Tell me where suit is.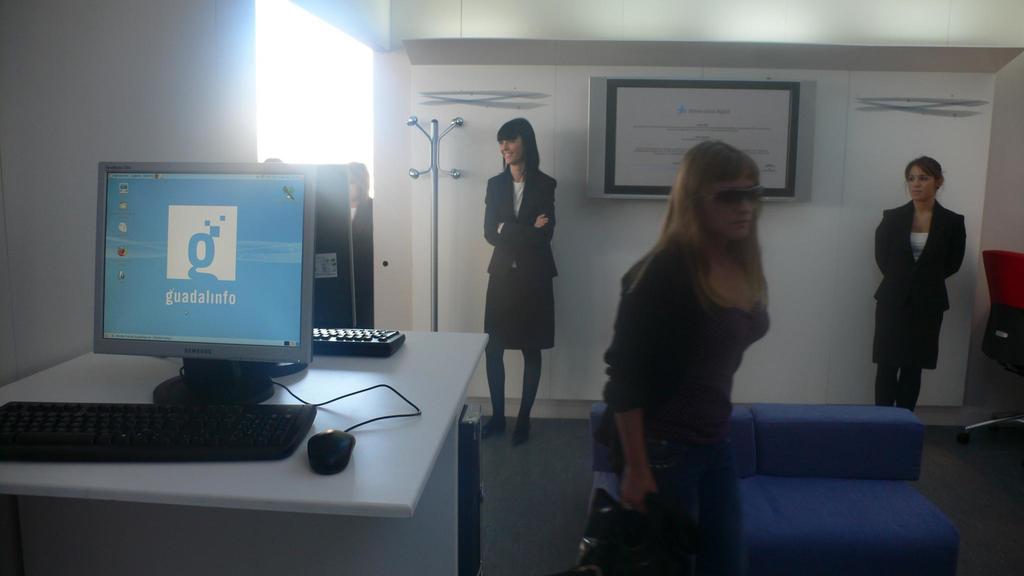
suit is at l=481, t=164, r=556, b=276.
